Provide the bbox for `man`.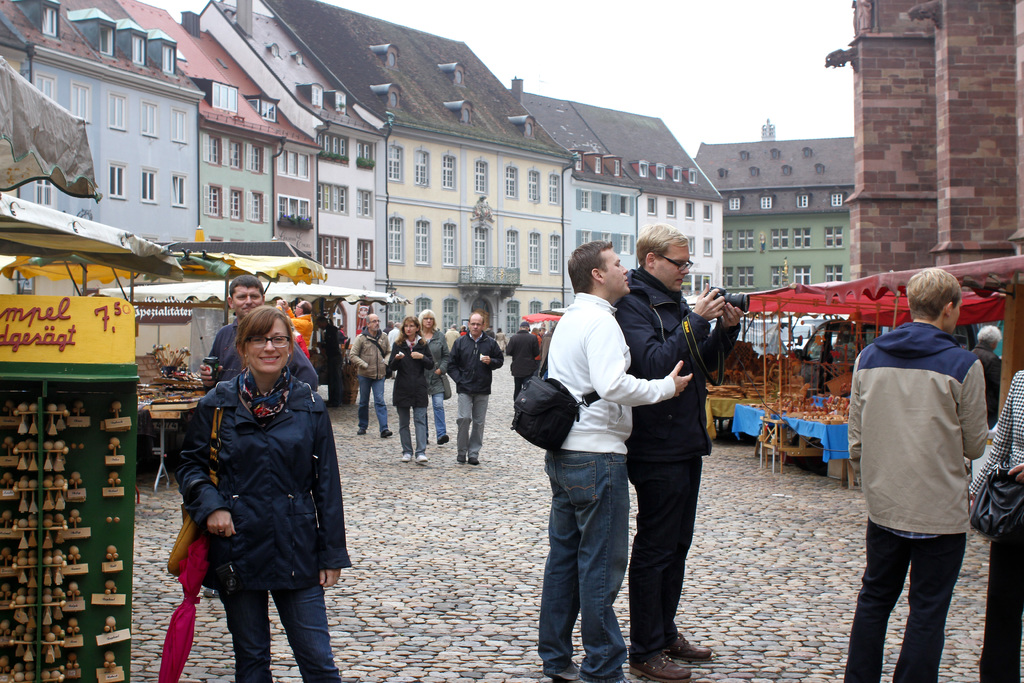
Rect(200, 274, 319, 392).
